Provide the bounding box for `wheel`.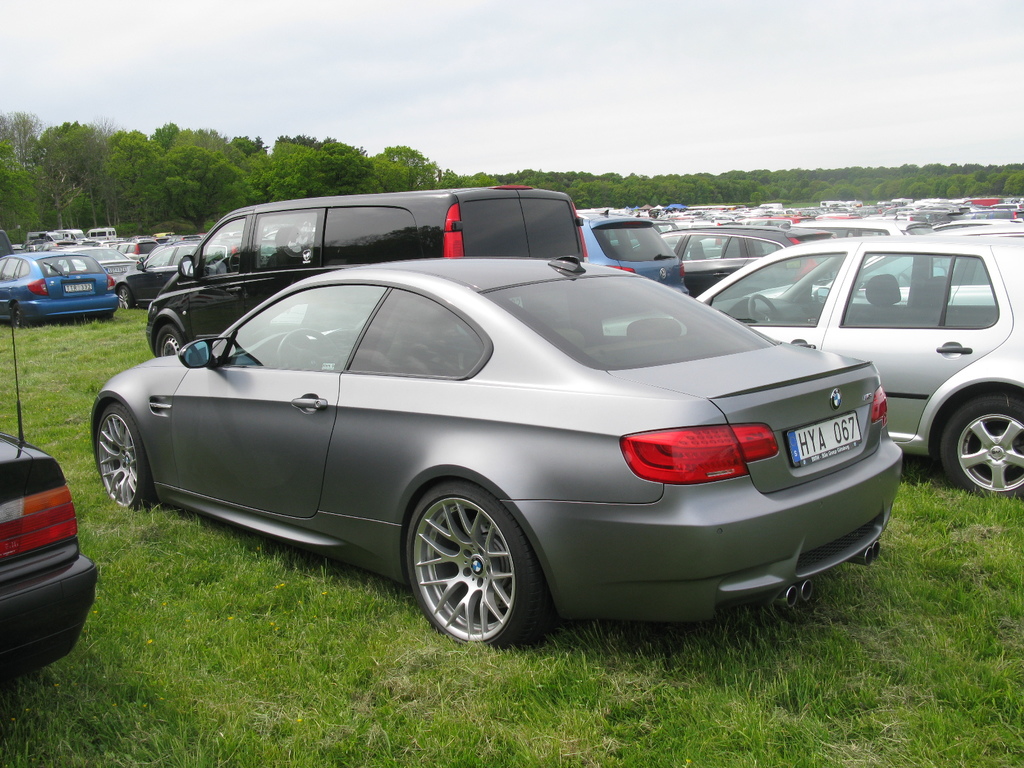
crop(116, 285, 133, 313).
